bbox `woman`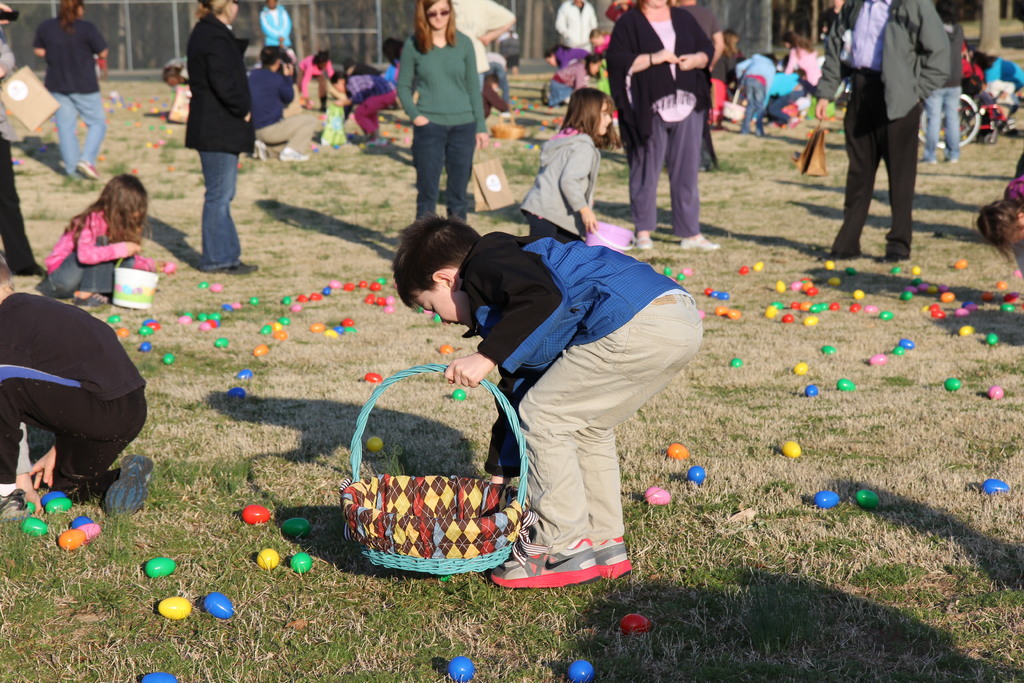
x1=605 y1=0 x2=719 y2=247
